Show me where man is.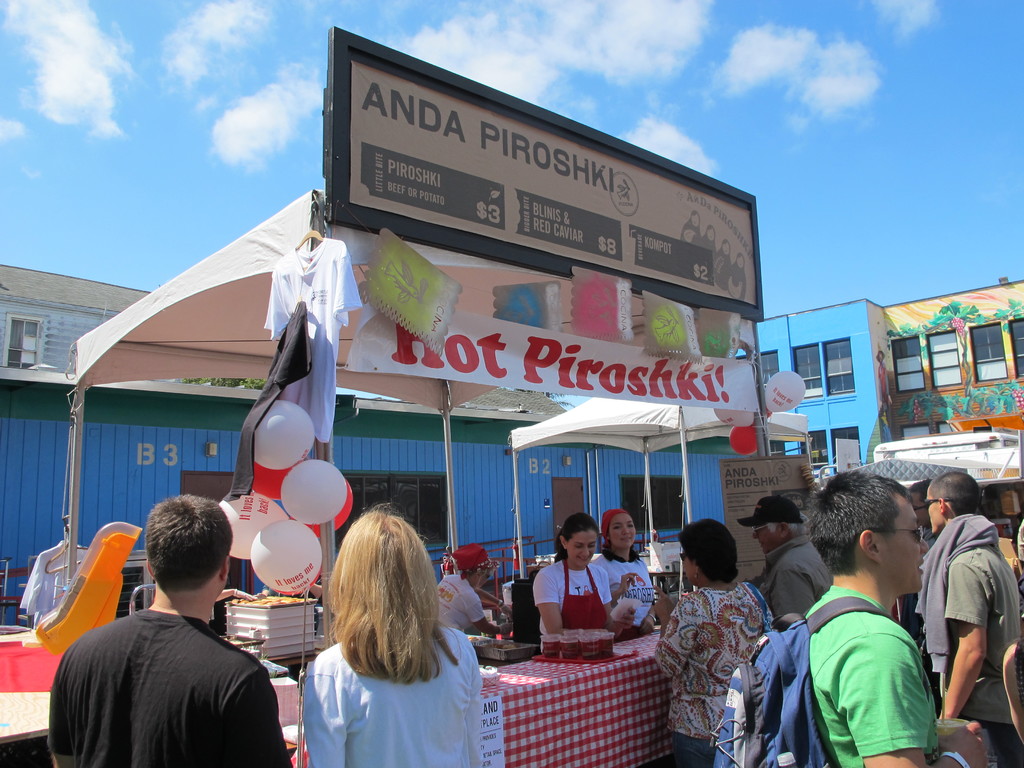
man is at {"x1": 800, "y1": 480, "x2": 989, "y2": 767}.
